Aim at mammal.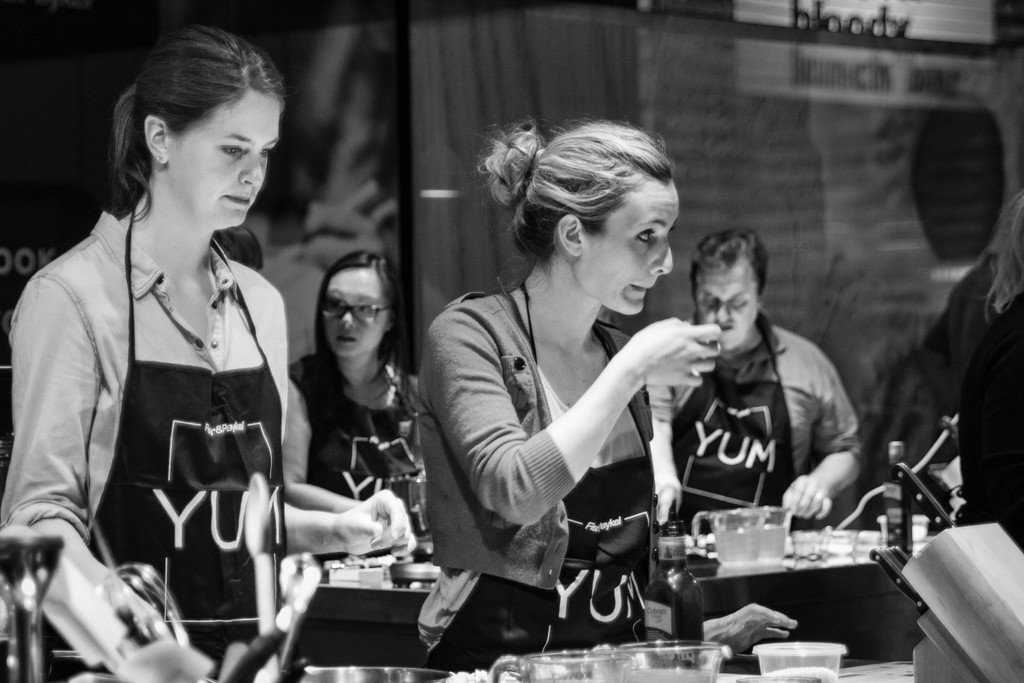
Aimed at <region>275, 244, 429, 561</region>.
